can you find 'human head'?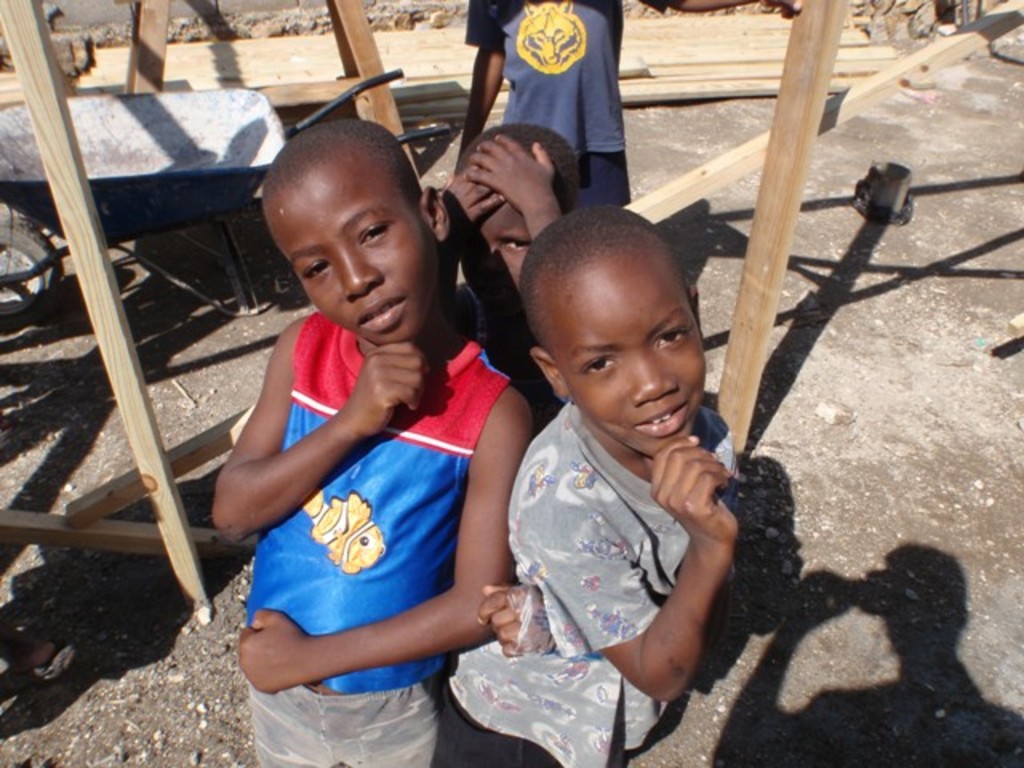
Yes, bounding box: [518, 205, 707, 458].
